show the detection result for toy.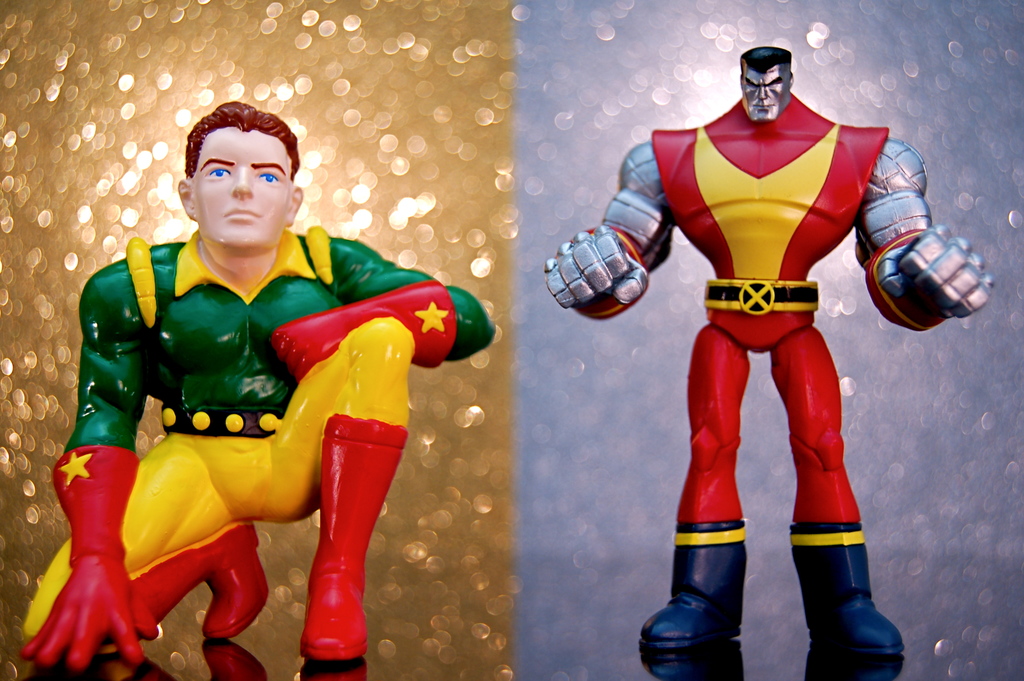
[544, 44, 994, 680].
